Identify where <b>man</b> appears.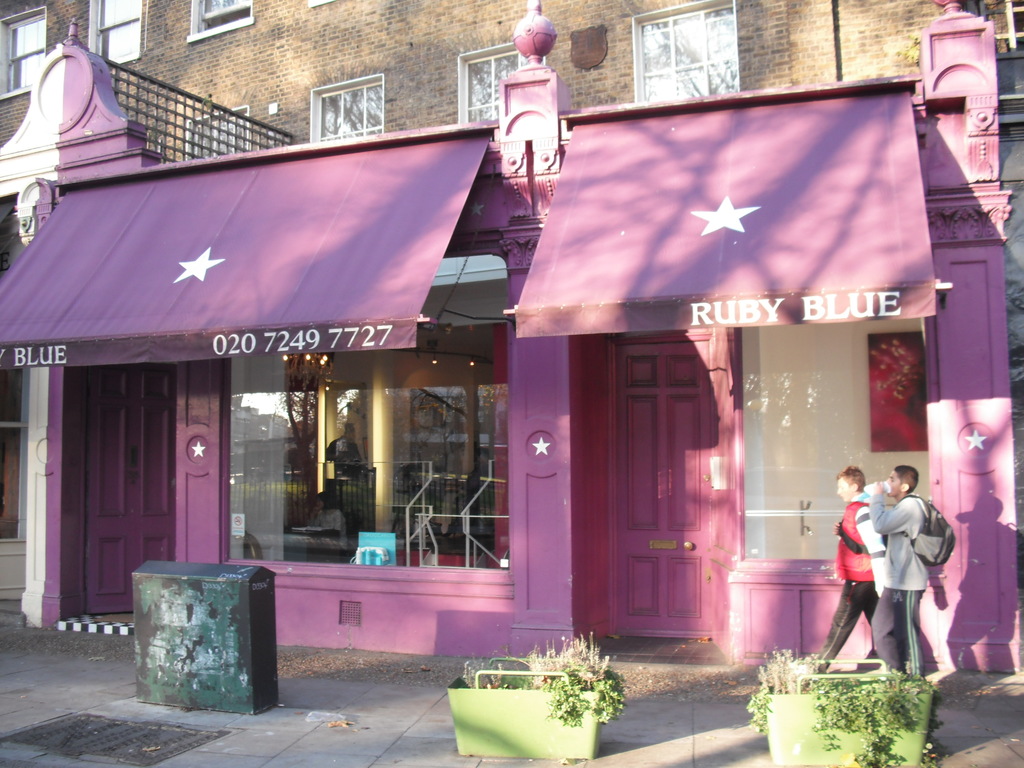
Appears at <region>863, 474, 952, 674</region>.
